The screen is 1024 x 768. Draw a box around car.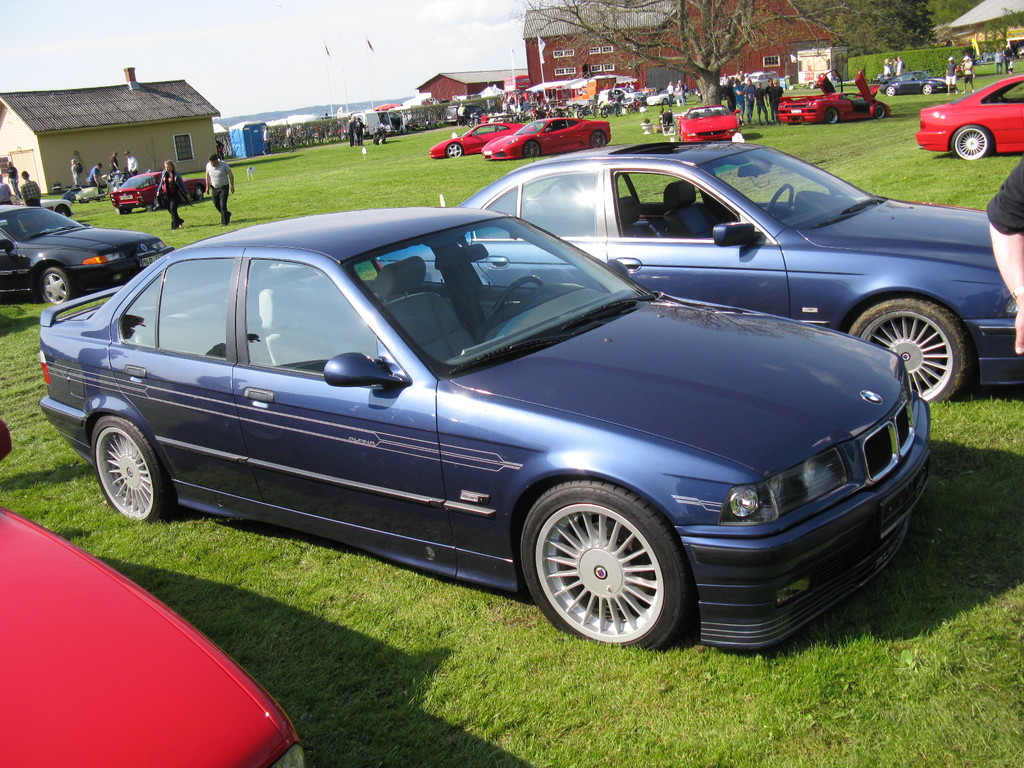
box=[918, 74, 1023, 158].
